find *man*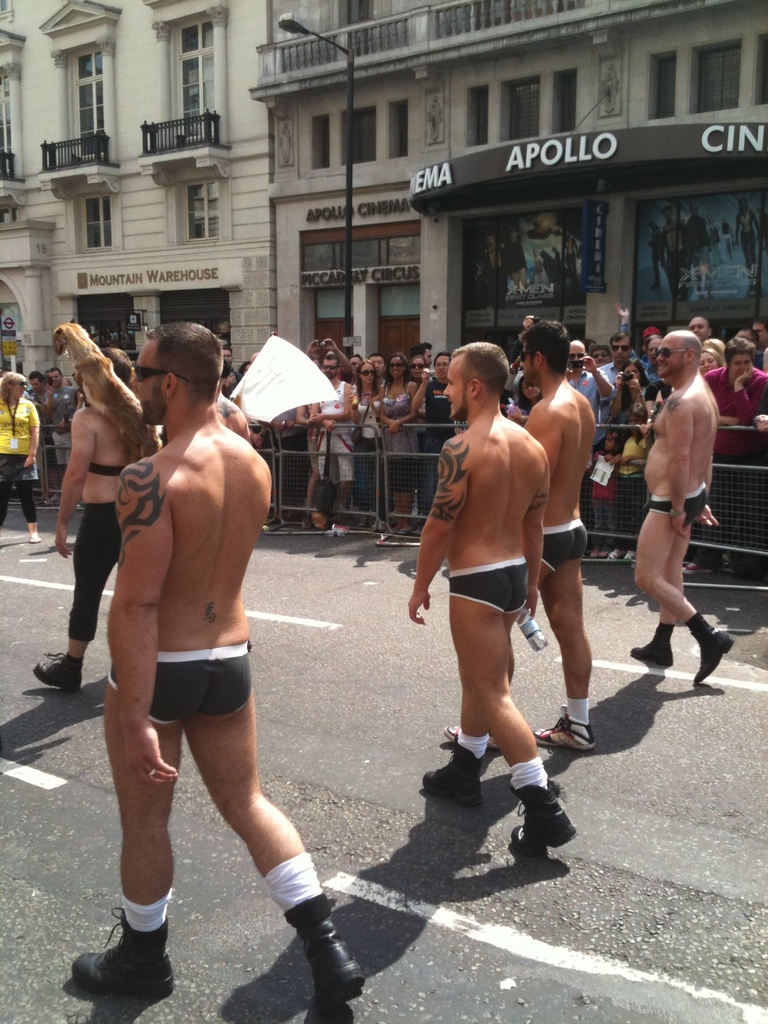
[45,365,83,503]
